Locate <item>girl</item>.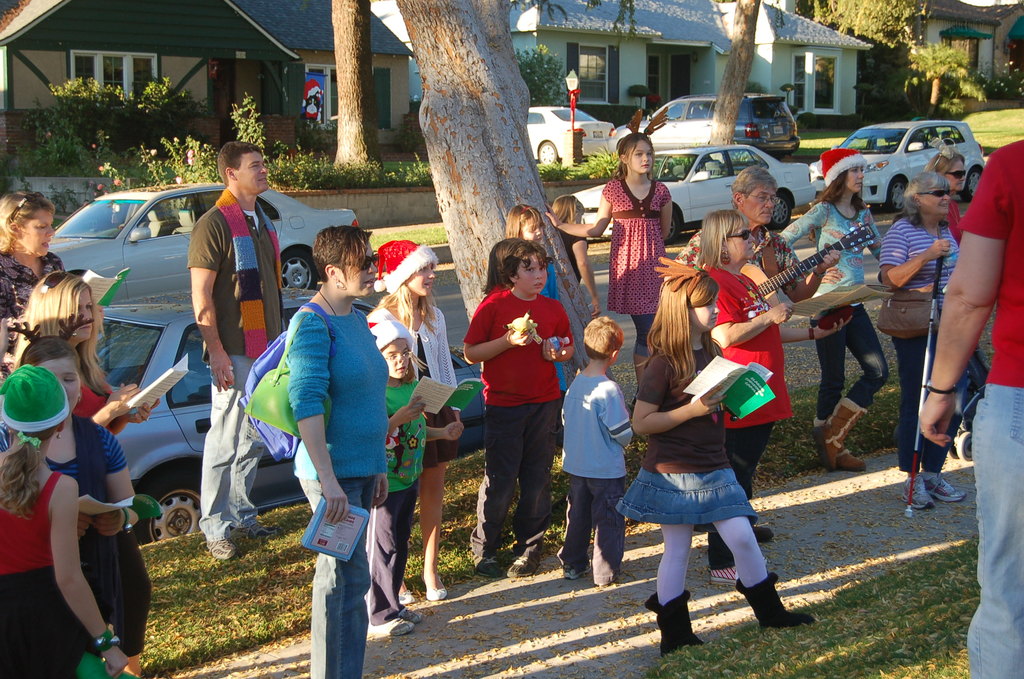
Bounding box: detection(783, 145, 895, 475).
